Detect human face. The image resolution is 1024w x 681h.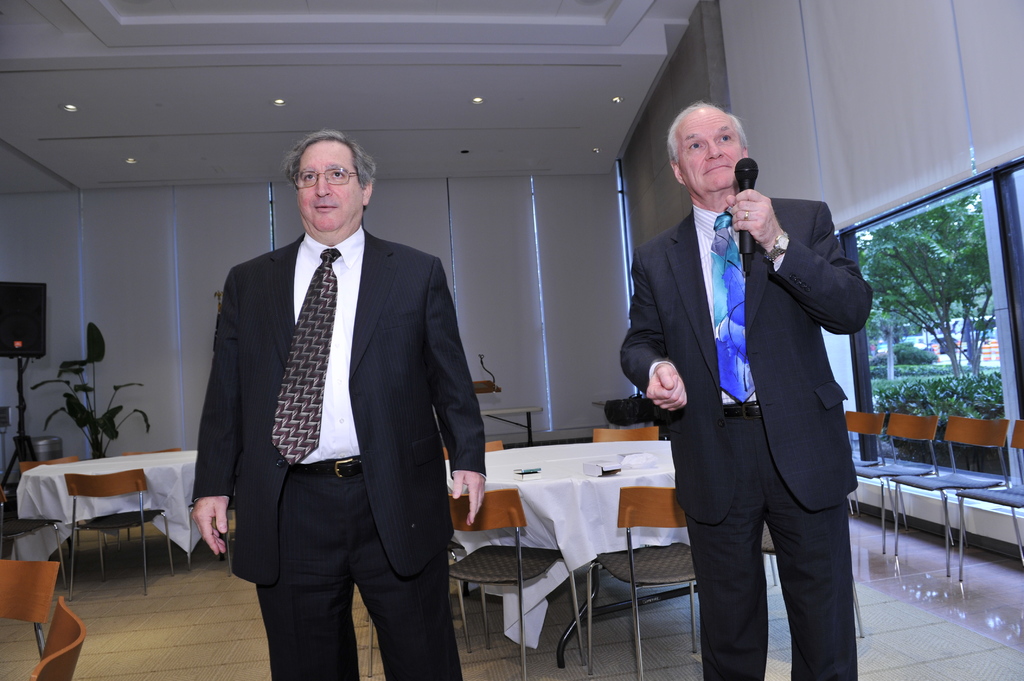
box(294, 145, 356, 235).
